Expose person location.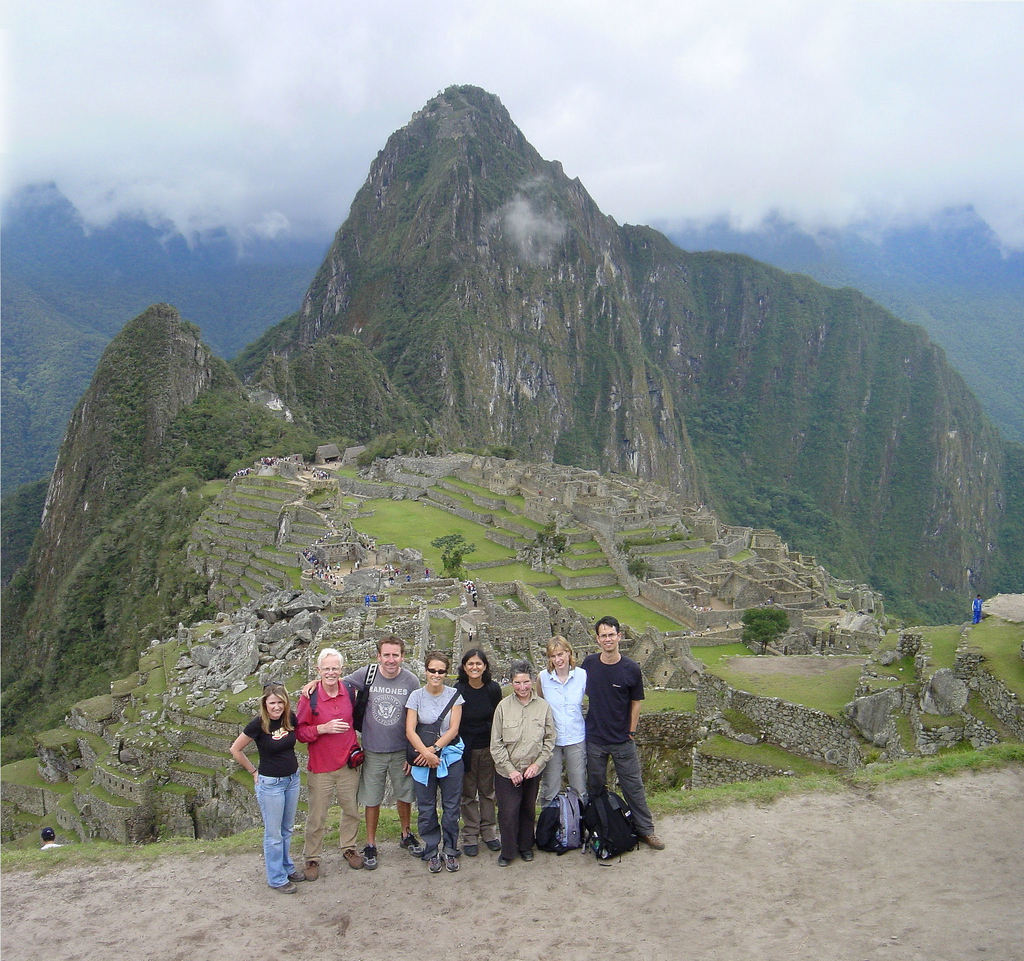
Exposed at [225, 681, 304, 893].
